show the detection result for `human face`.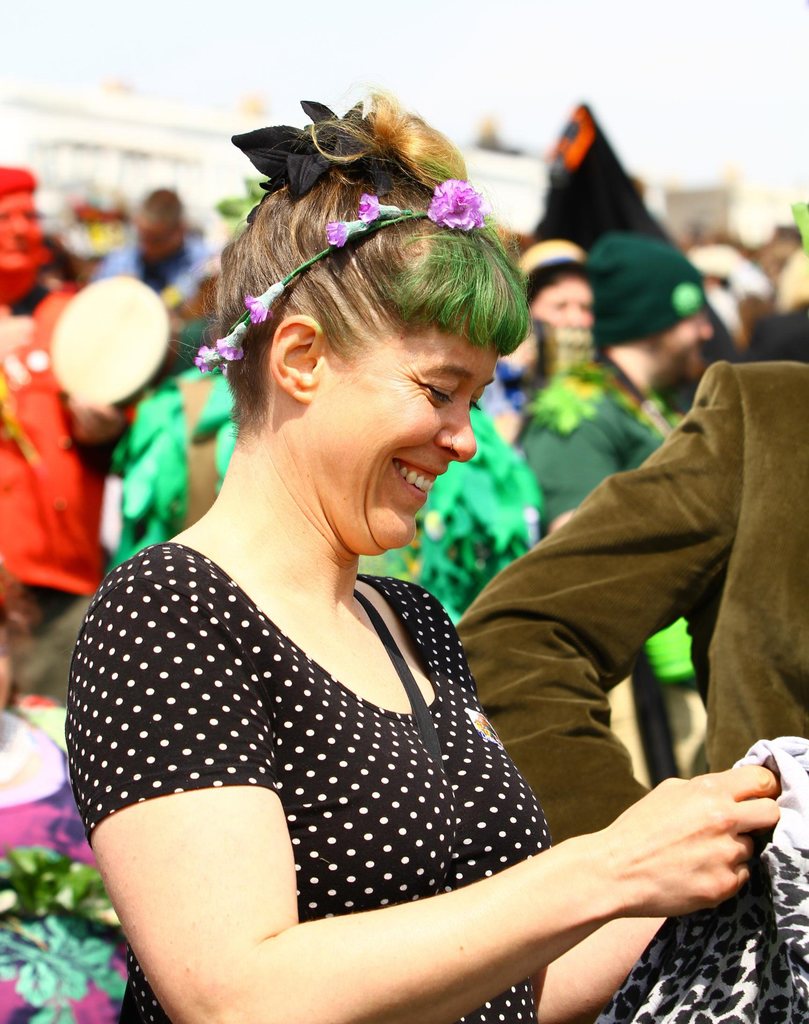
left=316, top=335, right=477, bottom=559.
